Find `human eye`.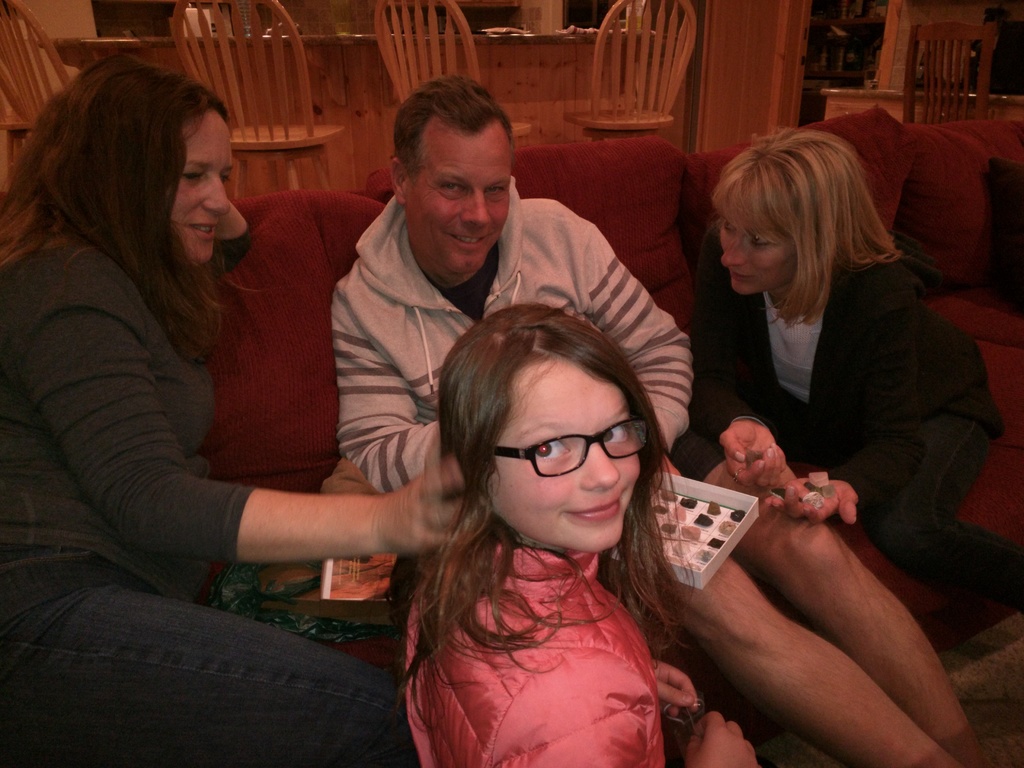
BBox(433, 177, 461, 199).
